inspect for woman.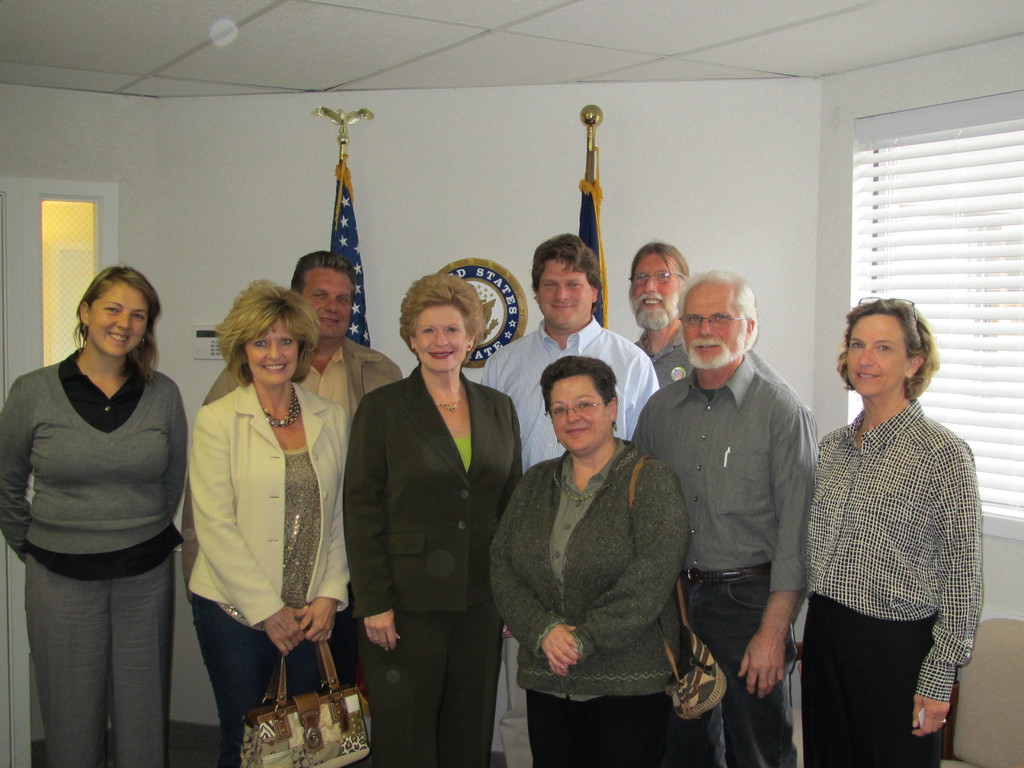
Inspection: [342,274,525,767].
